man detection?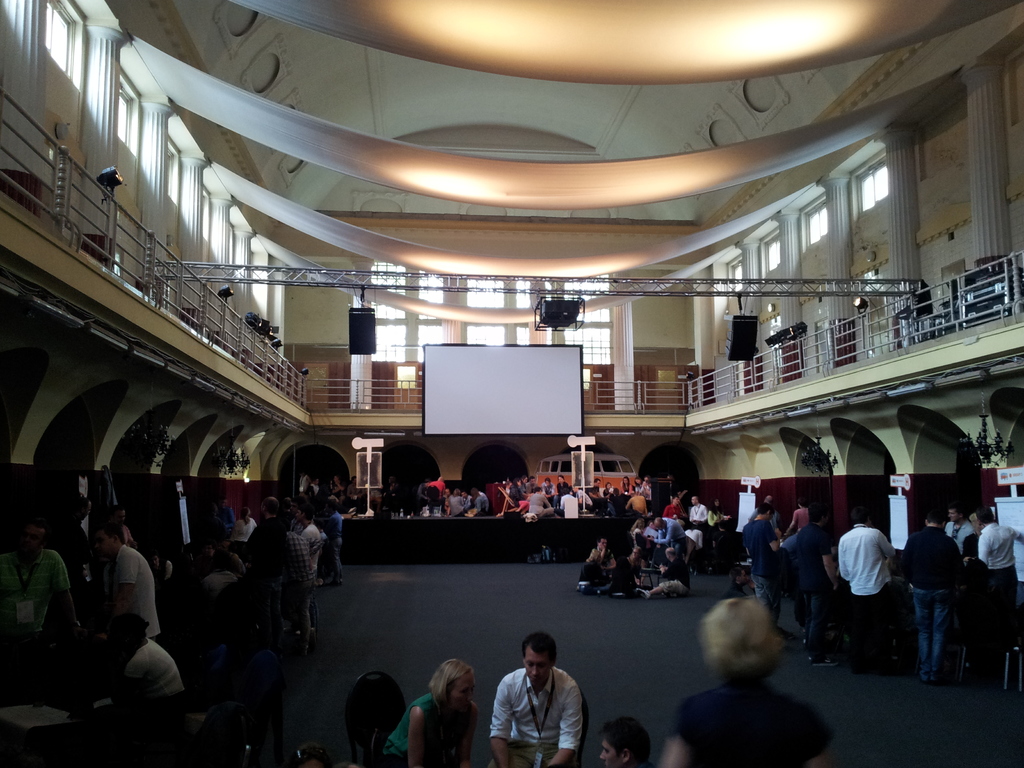
BBox(104, 499, 143, 559)
